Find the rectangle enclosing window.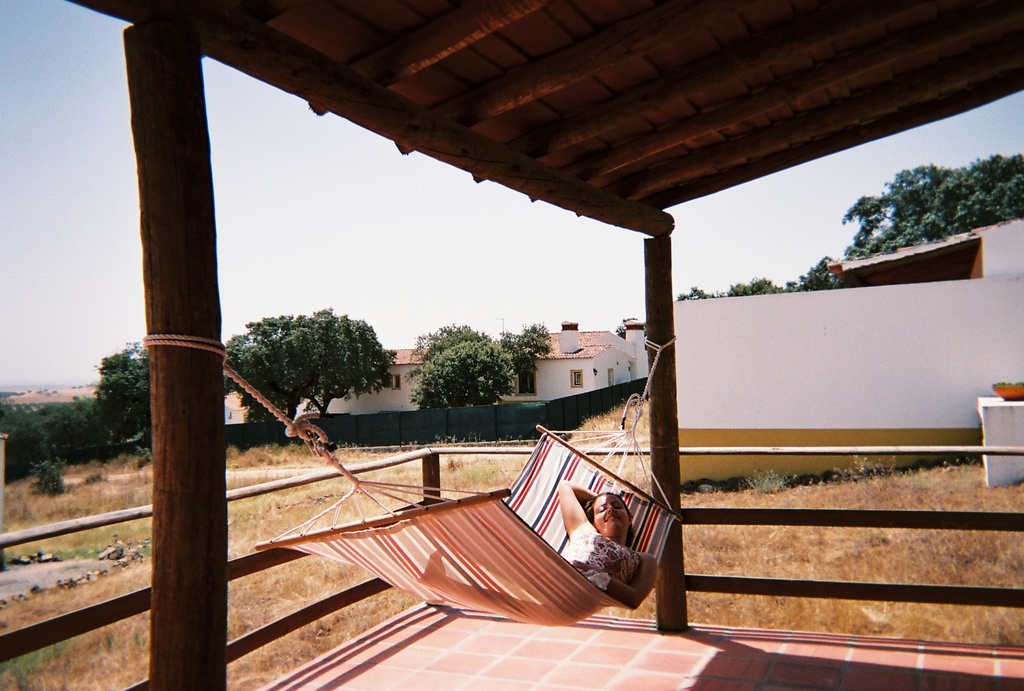
x1=515, y1=367, x2=538, y2=397.
